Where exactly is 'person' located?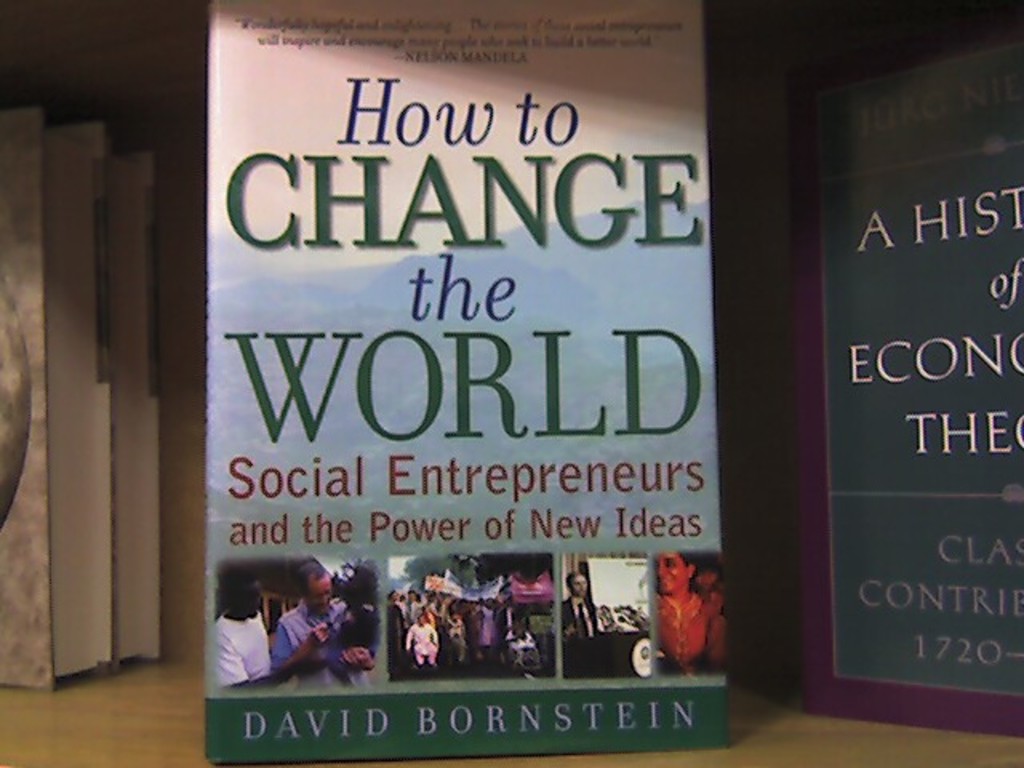
Its bounding box is [left=560, top=562, right=603, bottom=648].
